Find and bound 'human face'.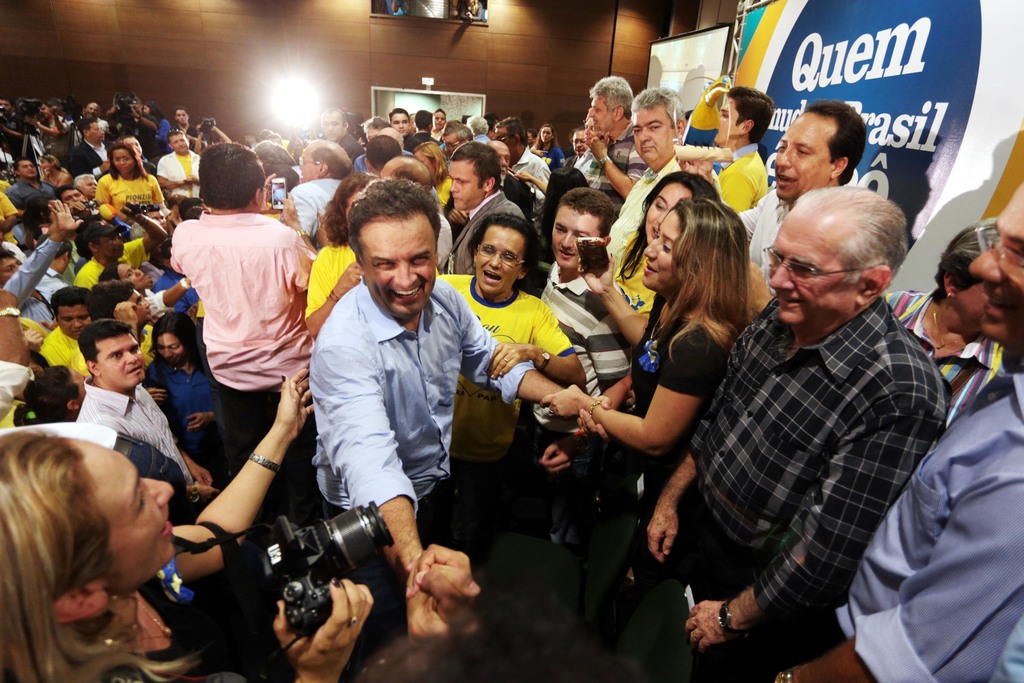
Bound: box(477, 222, 522, 293).
